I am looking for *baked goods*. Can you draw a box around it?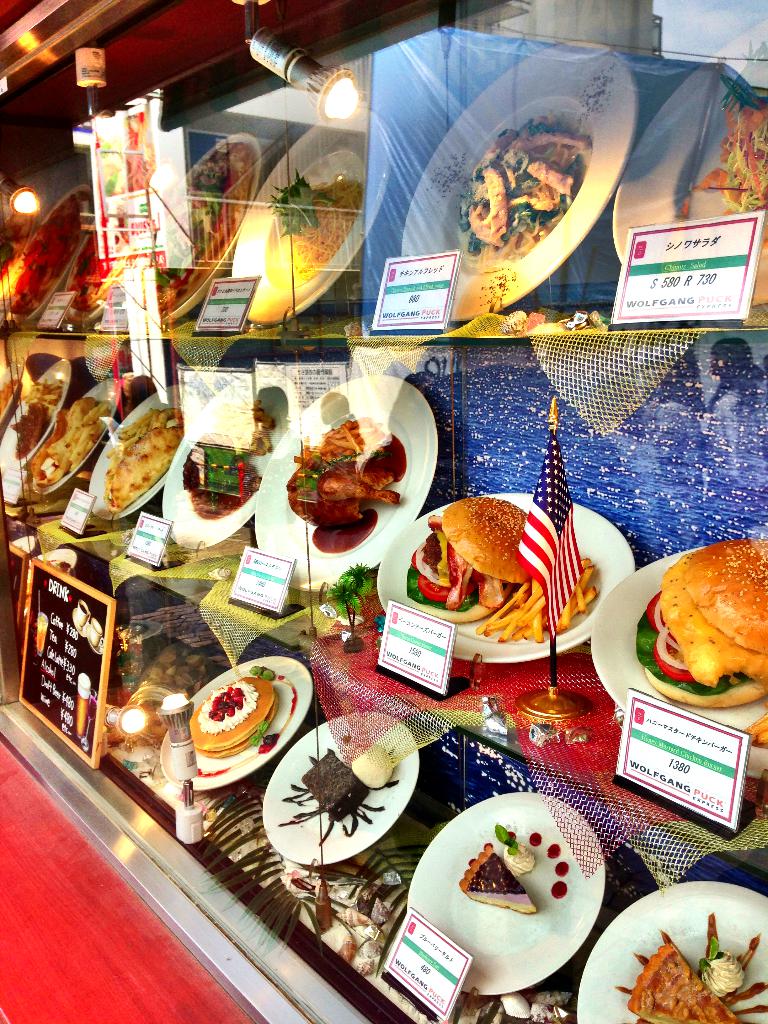
Sure, the bounding box is crop(184, 664, 276, 760).
